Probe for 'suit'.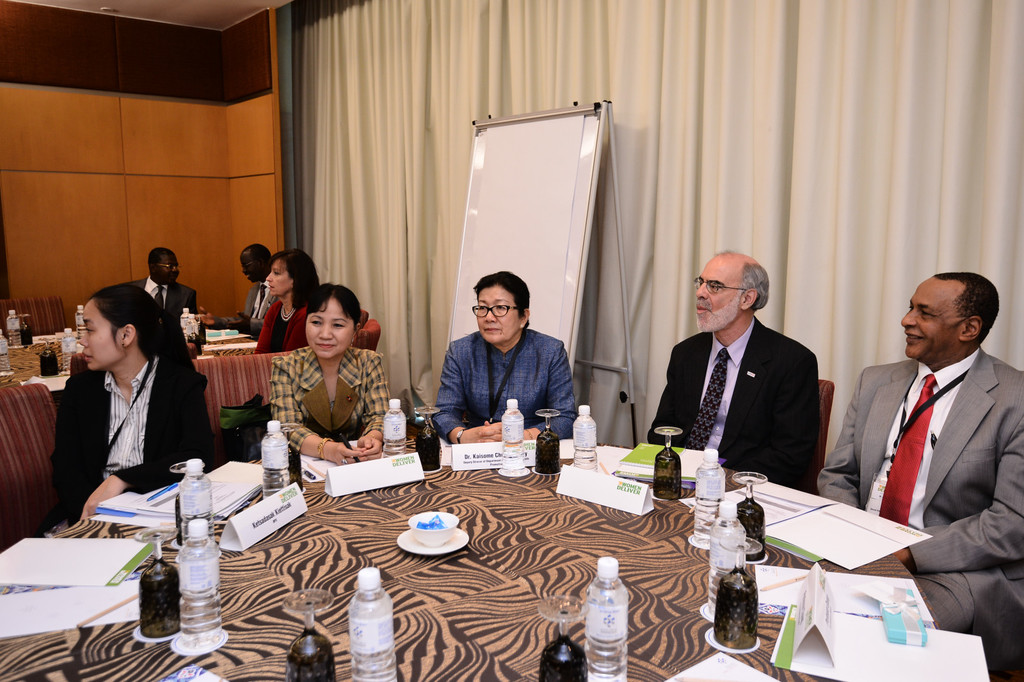
Probe result: [x1=812, y1=344, x2=1023, y2=669].
